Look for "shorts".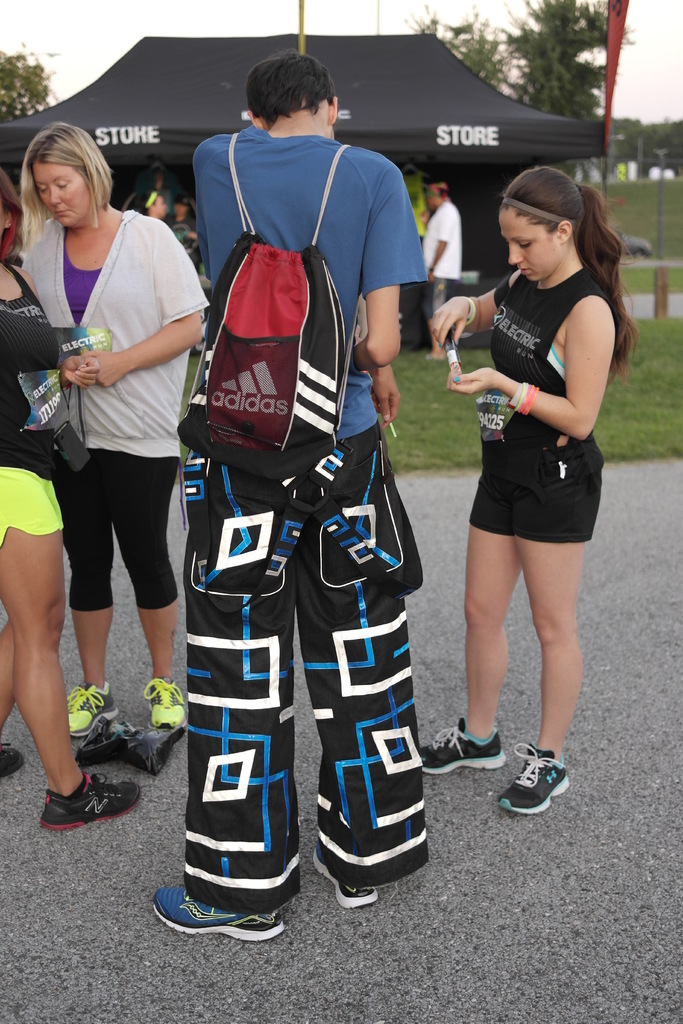
Found: crop(470, 445, 611, 545).
